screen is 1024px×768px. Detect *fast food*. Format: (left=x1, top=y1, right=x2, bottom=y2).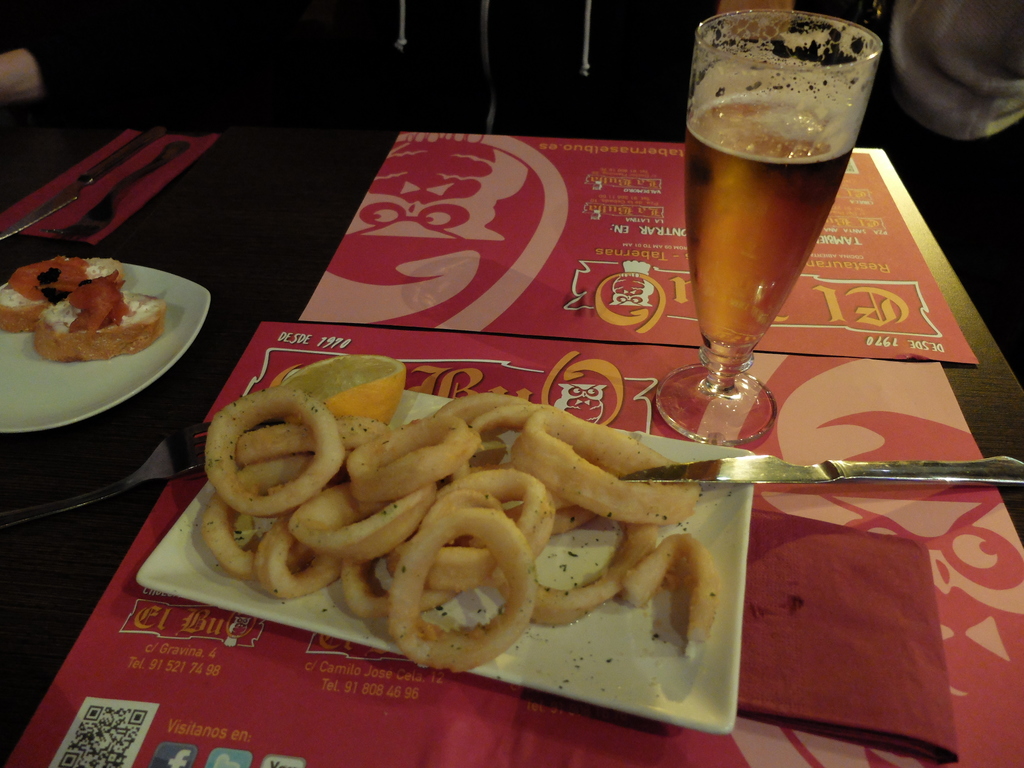
(left=0, top=253, right=124, bottom=335).
